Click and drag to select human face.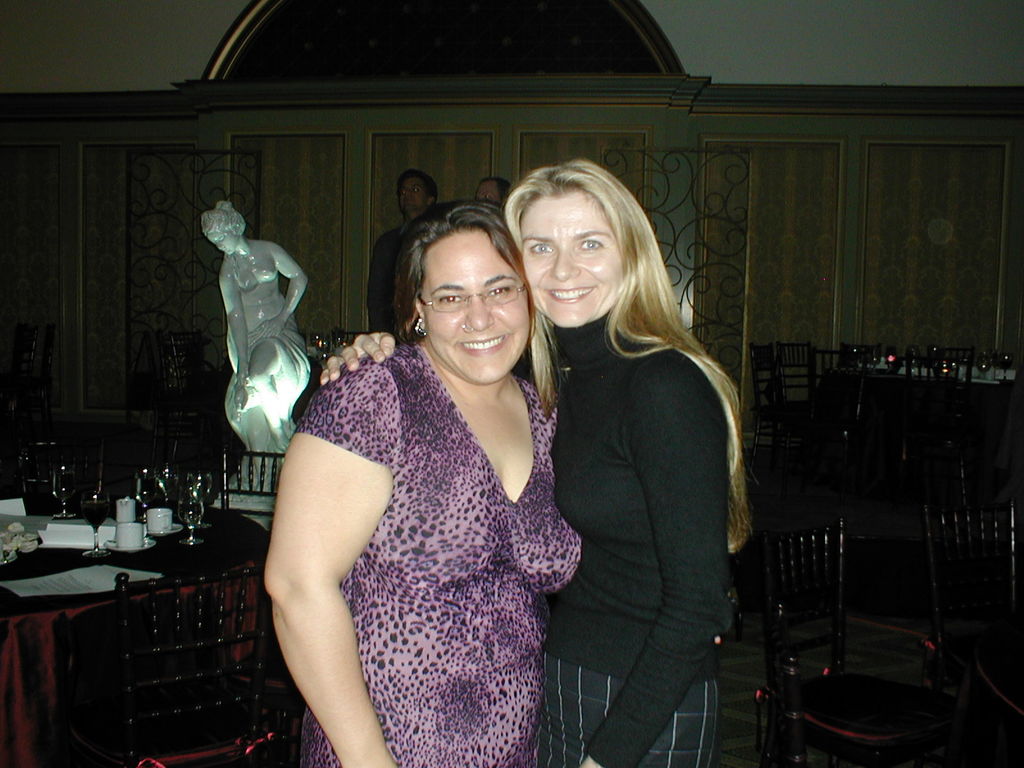
Selection: crop(397, 177, 428, 214).
